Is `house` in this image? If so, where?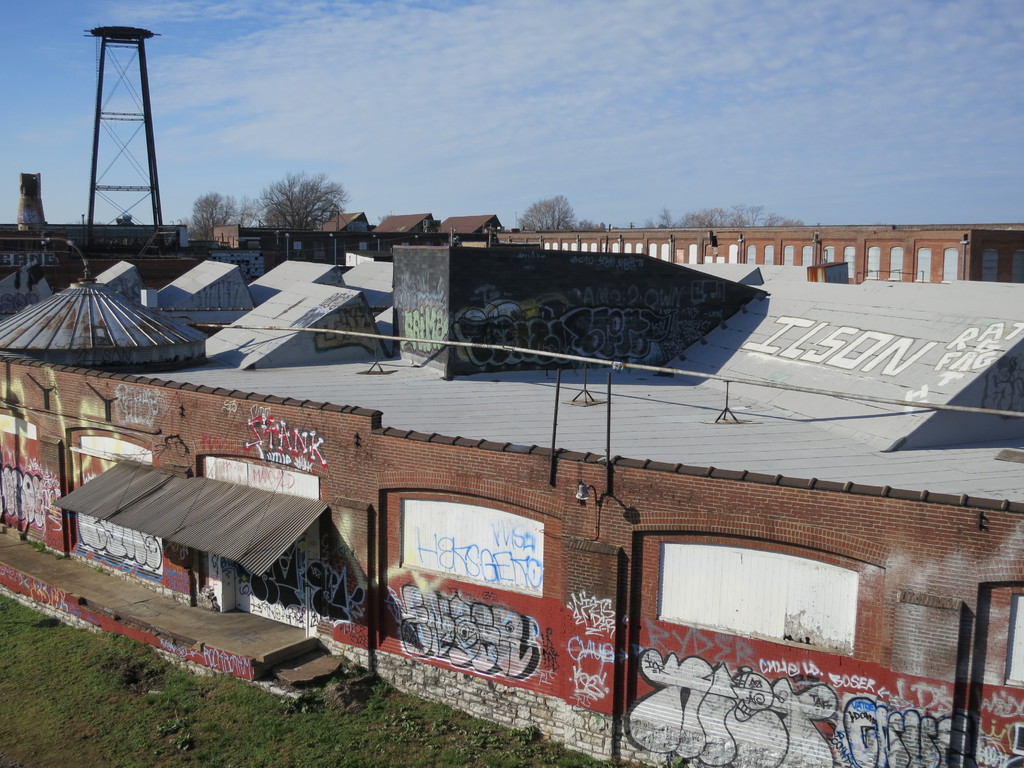
Yes, at bbox=(0, 221, 184, 254).
